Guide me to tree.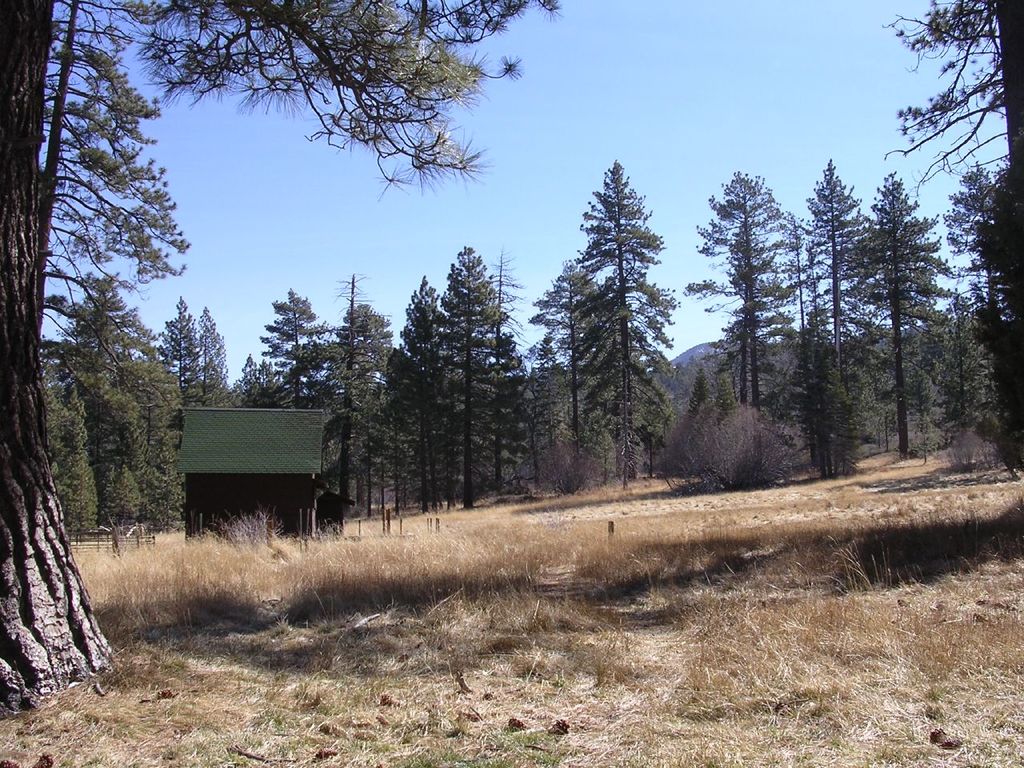
Guidance: x1=901, y1=0, x2=1023, y2=387.
